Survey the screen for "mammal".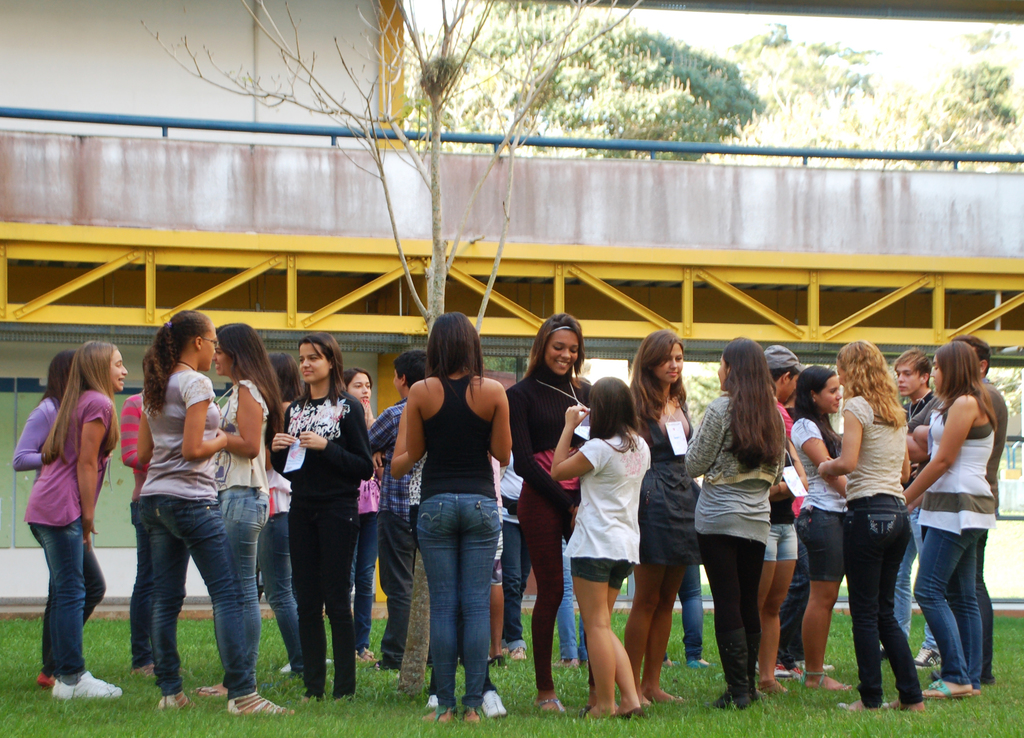
Survey found: locate(909, 336, 1016, 722).
